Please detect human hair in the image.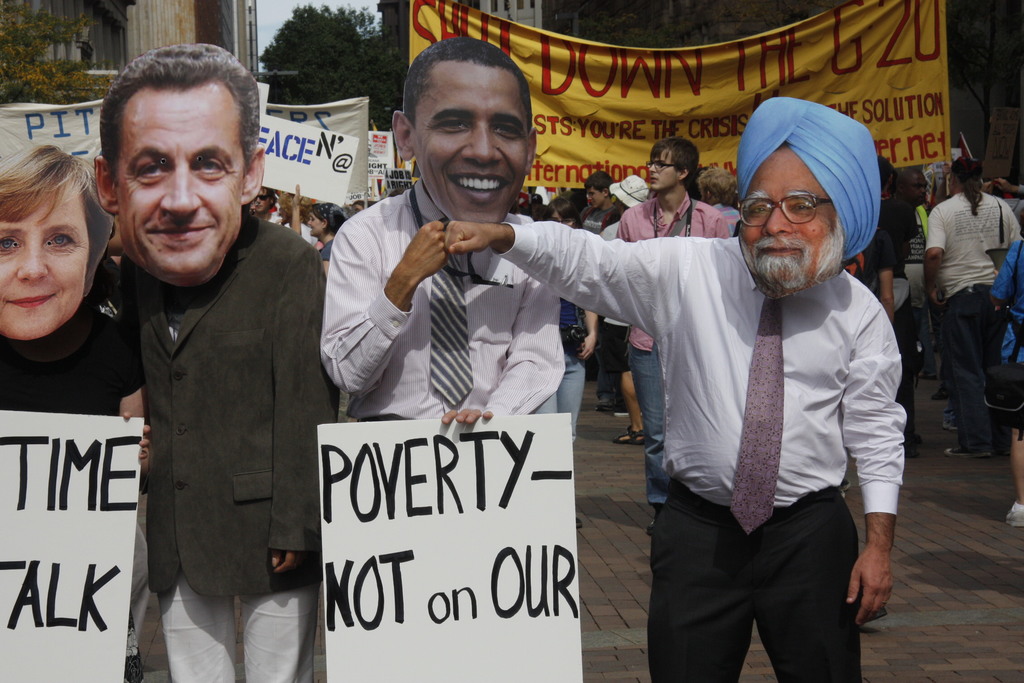
(584,169,612,202).
